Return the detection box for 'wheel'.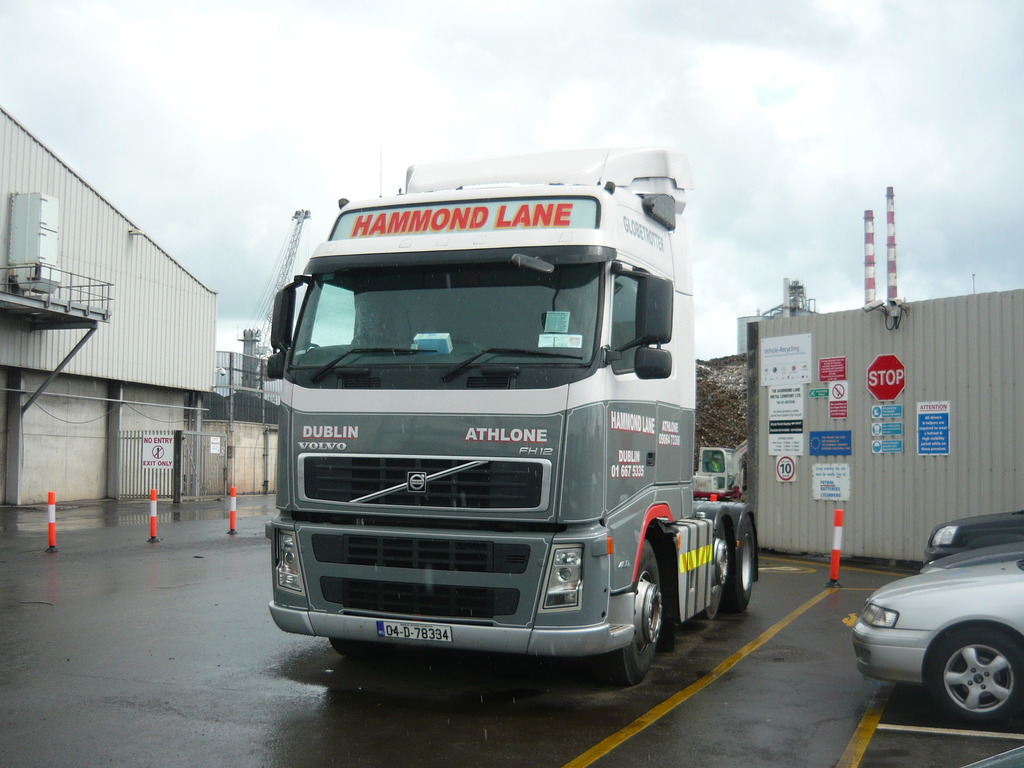
x1=703 y1=521 x2=728 y2=618.
